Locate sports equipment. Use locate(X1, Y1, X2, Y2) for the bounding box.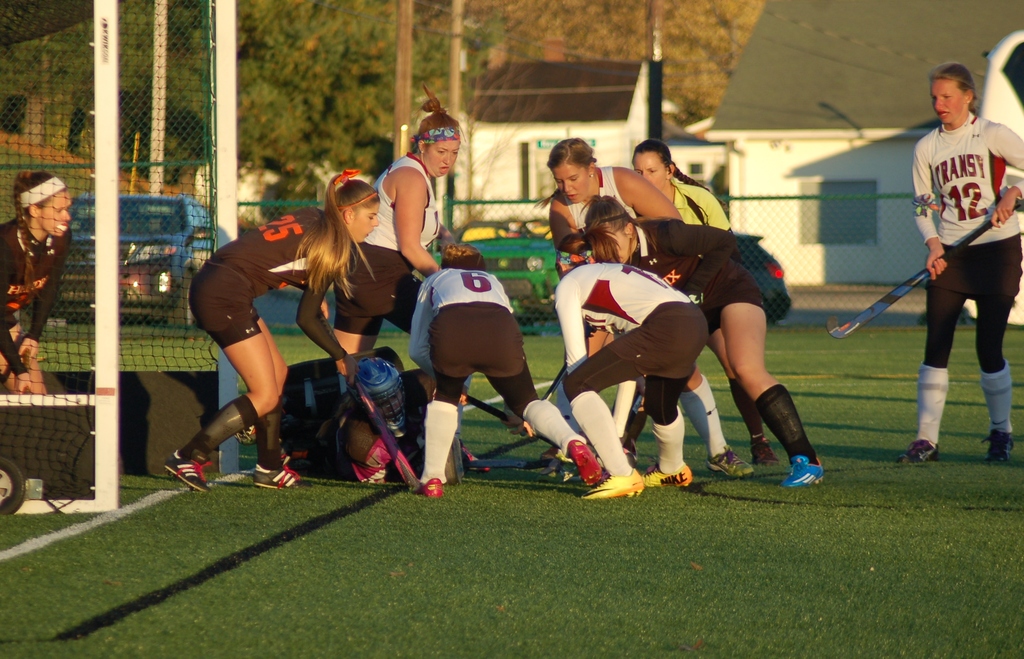
locate(163, 450, 212, 497).
